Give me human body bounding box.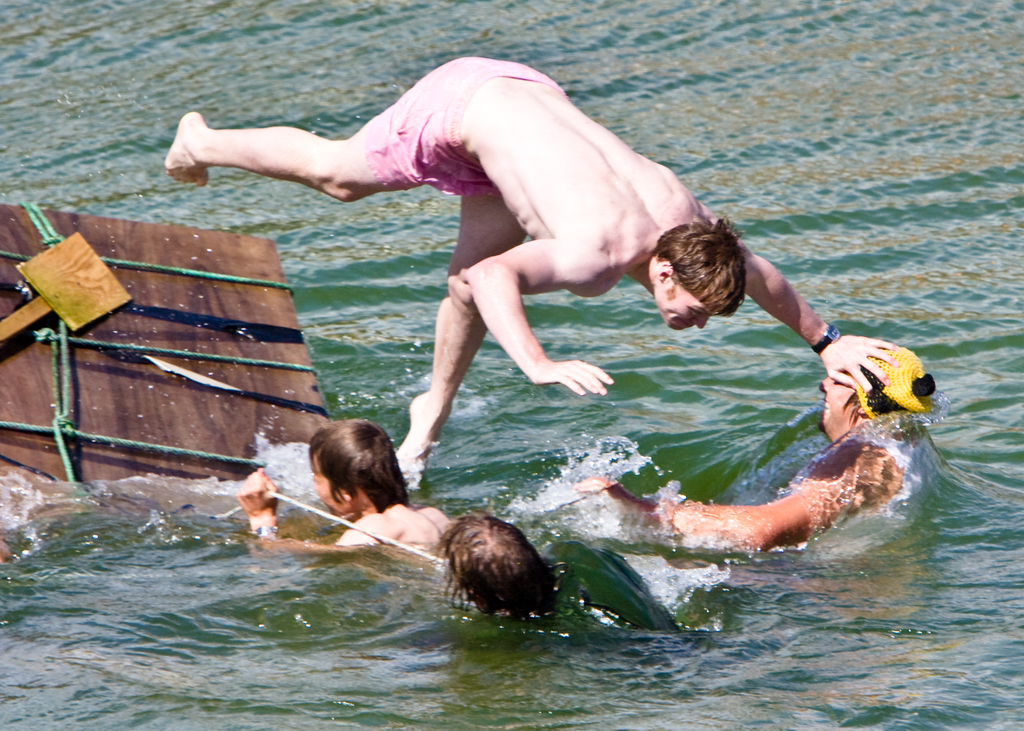
pyautogui.locateOnScreen(581, 330, 935, 545).
